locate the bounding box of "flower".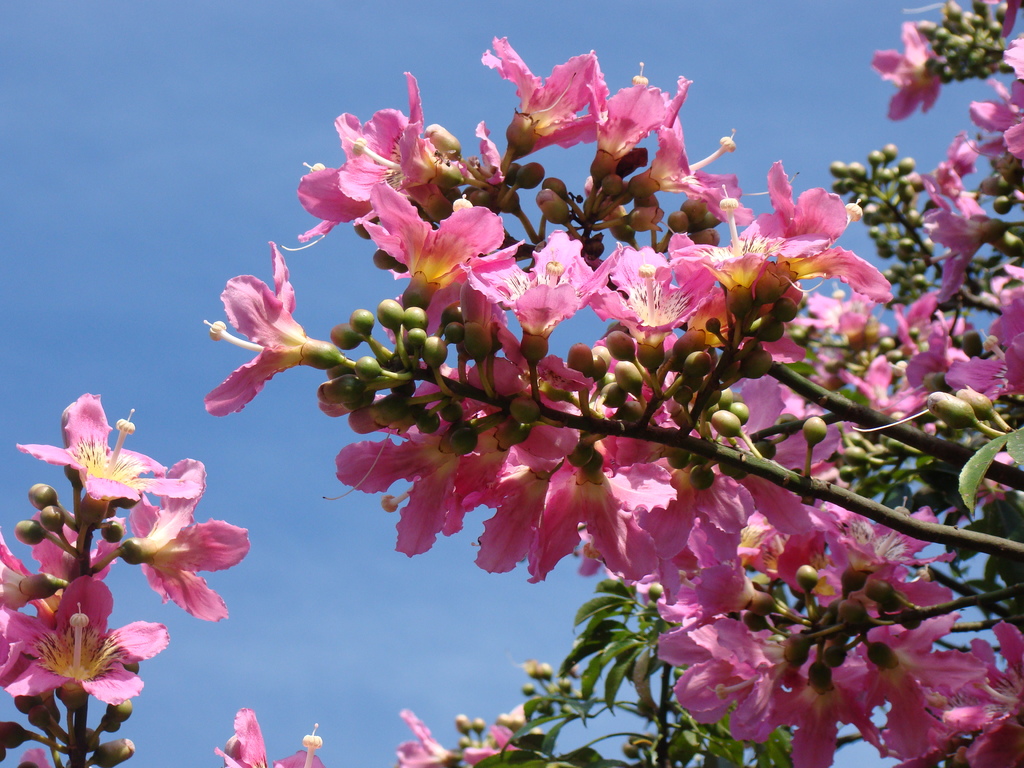
Bounding box: left=944, top=280, right=1023, bottom=407.
